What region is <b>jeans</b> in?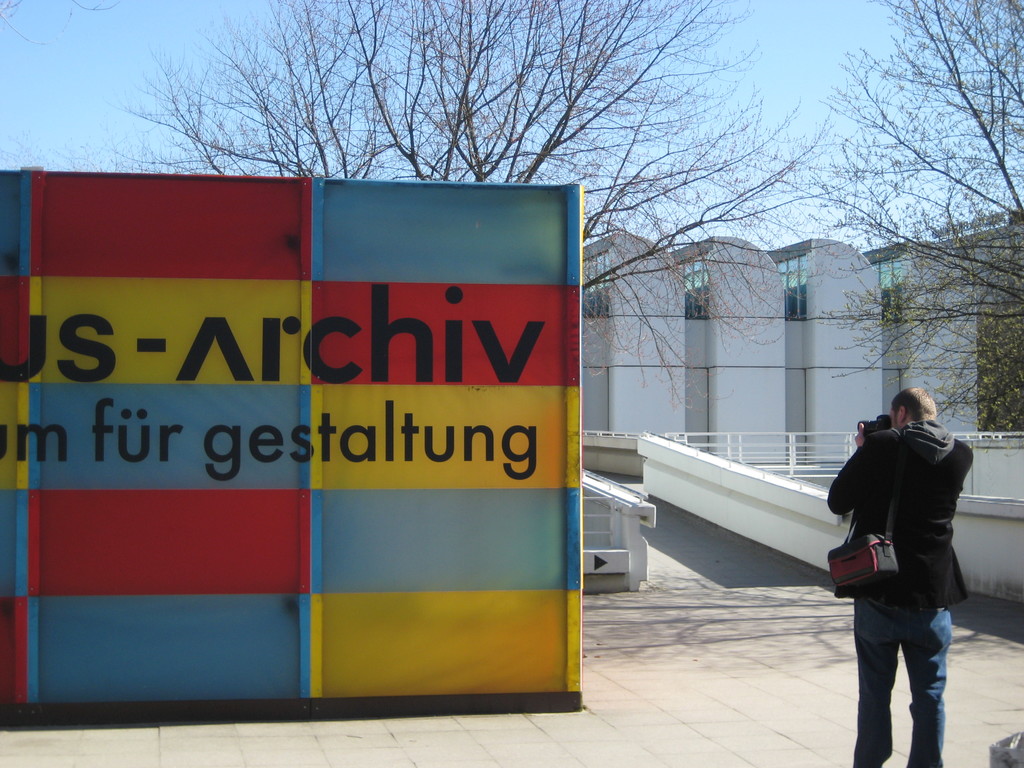
<bbox>849, 589, 965, 761</bbox>.
